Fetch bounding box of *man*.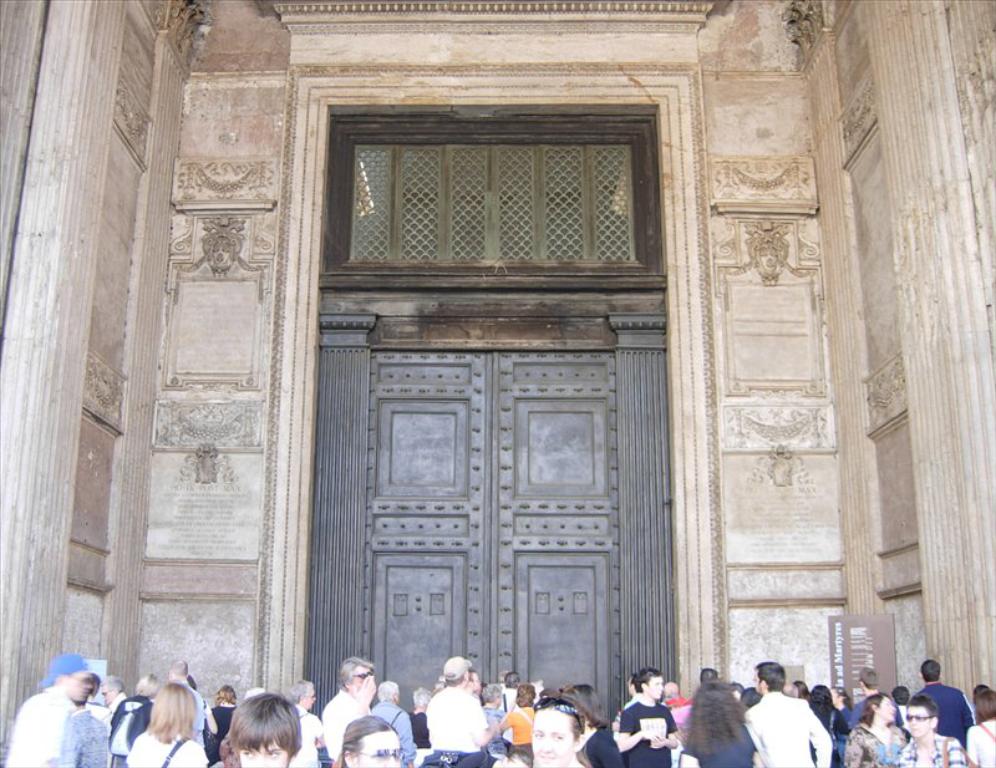
Bbox: [left=844, top=666, right=896, bottom=728].
